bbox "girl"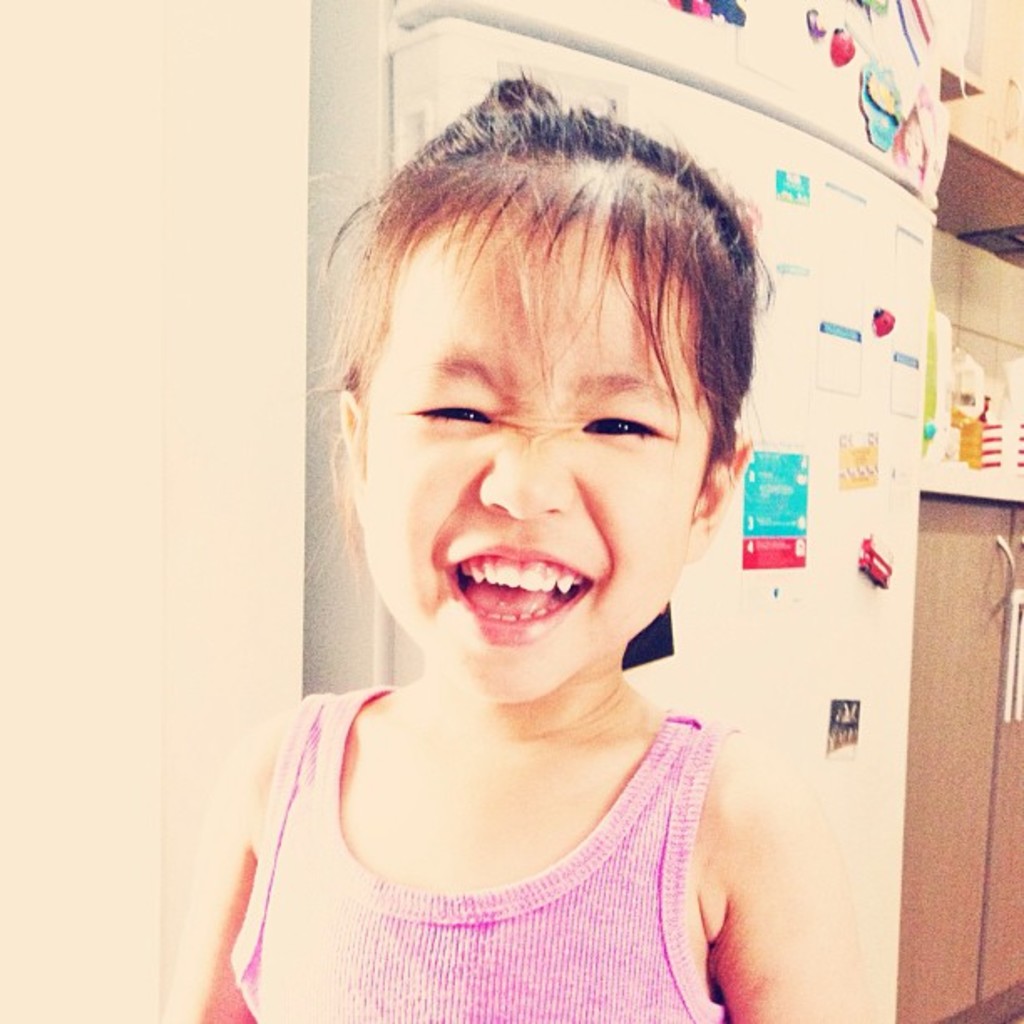
[x1=192, y1=75, x2=865, y2=1022]
